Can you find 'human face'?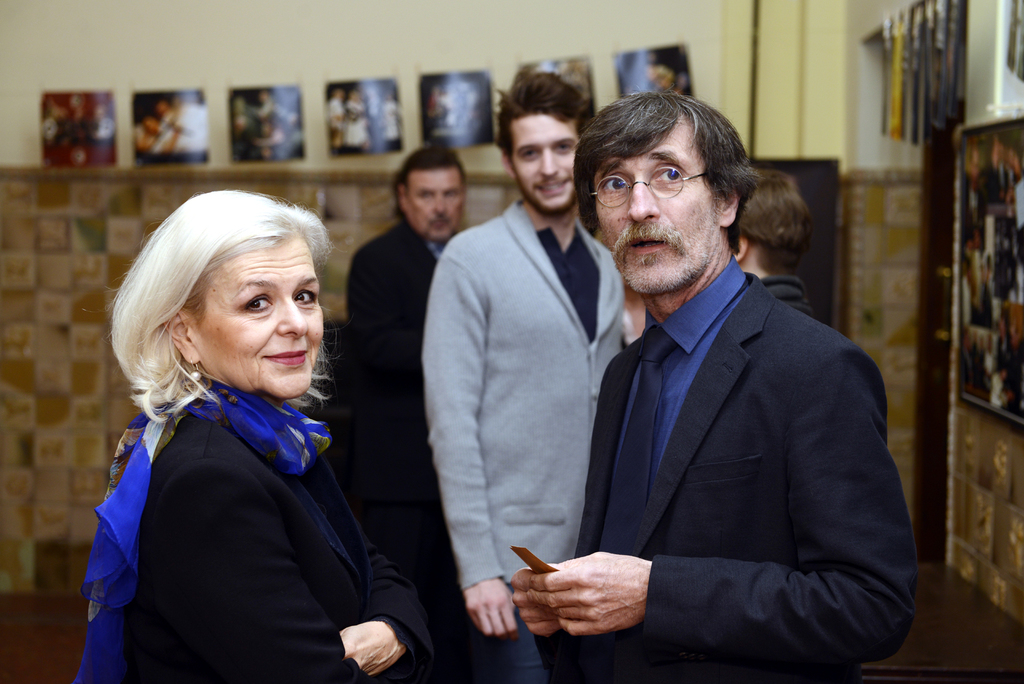
Yes, bounding box: [x1=509, y1=105, x2=580, y2=210].
